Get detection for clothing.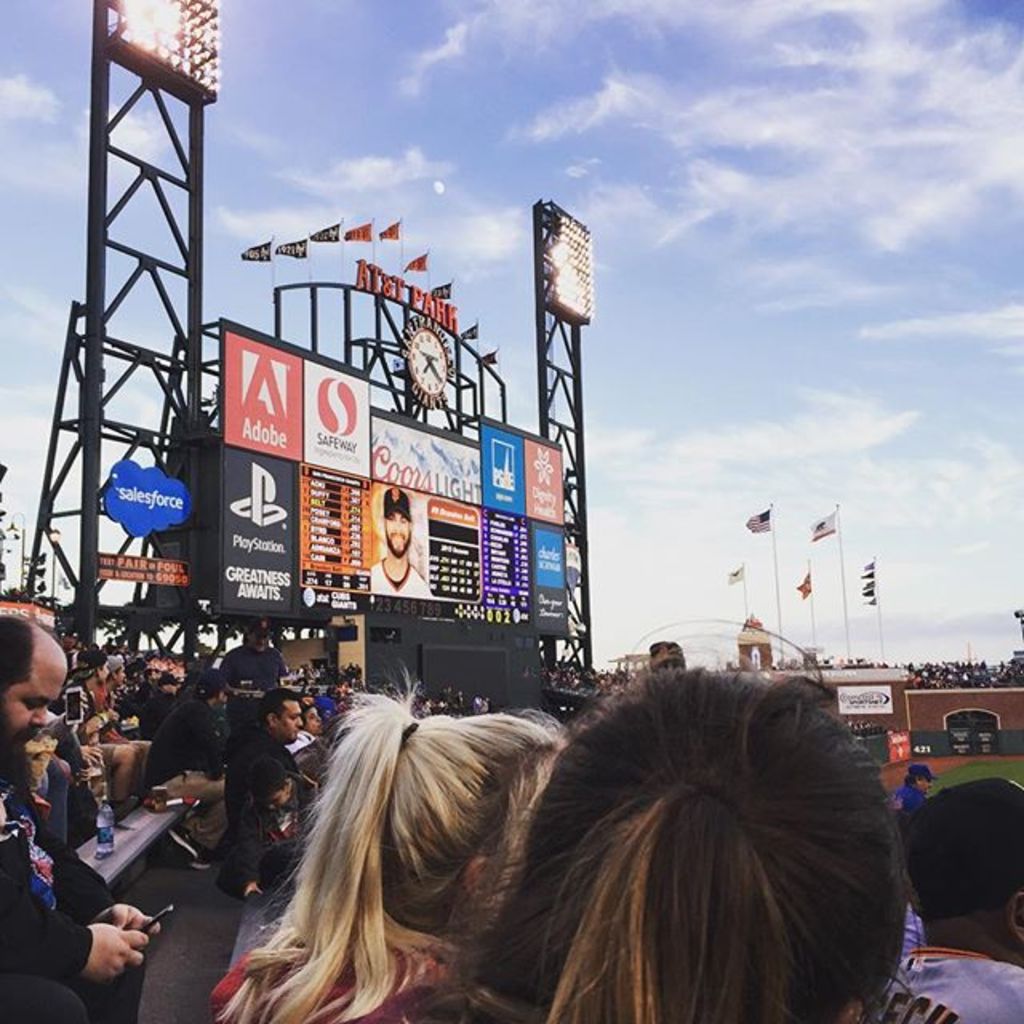
Detection: select_region(886, 944, 1022, 1022).
